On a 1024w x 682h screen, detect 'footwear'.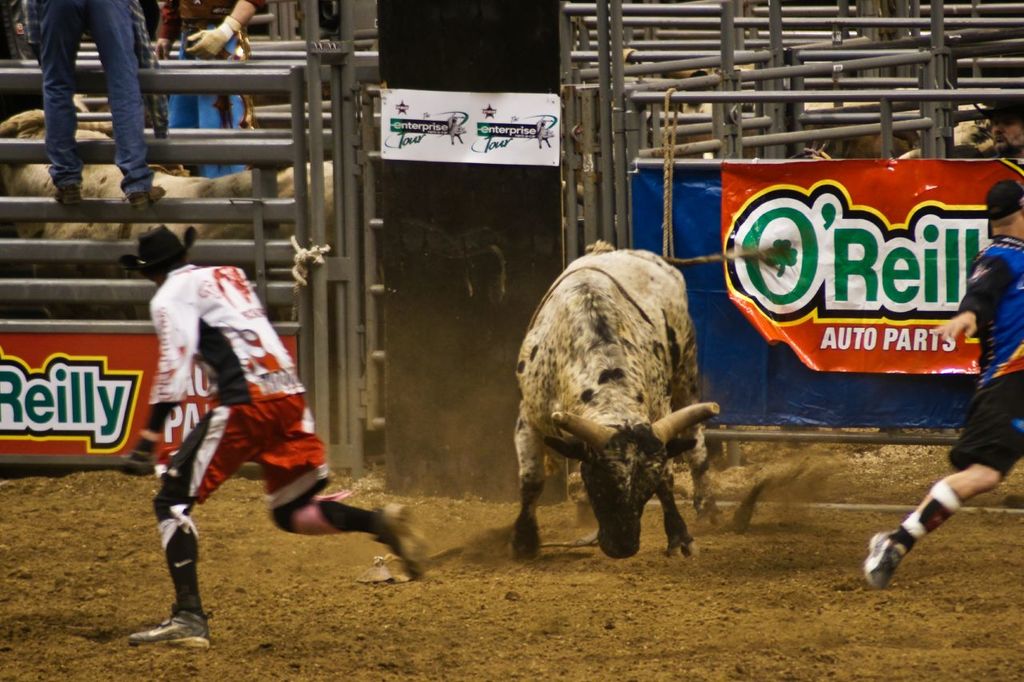
[x1=131, y1=182, x2=166, y2=205].
